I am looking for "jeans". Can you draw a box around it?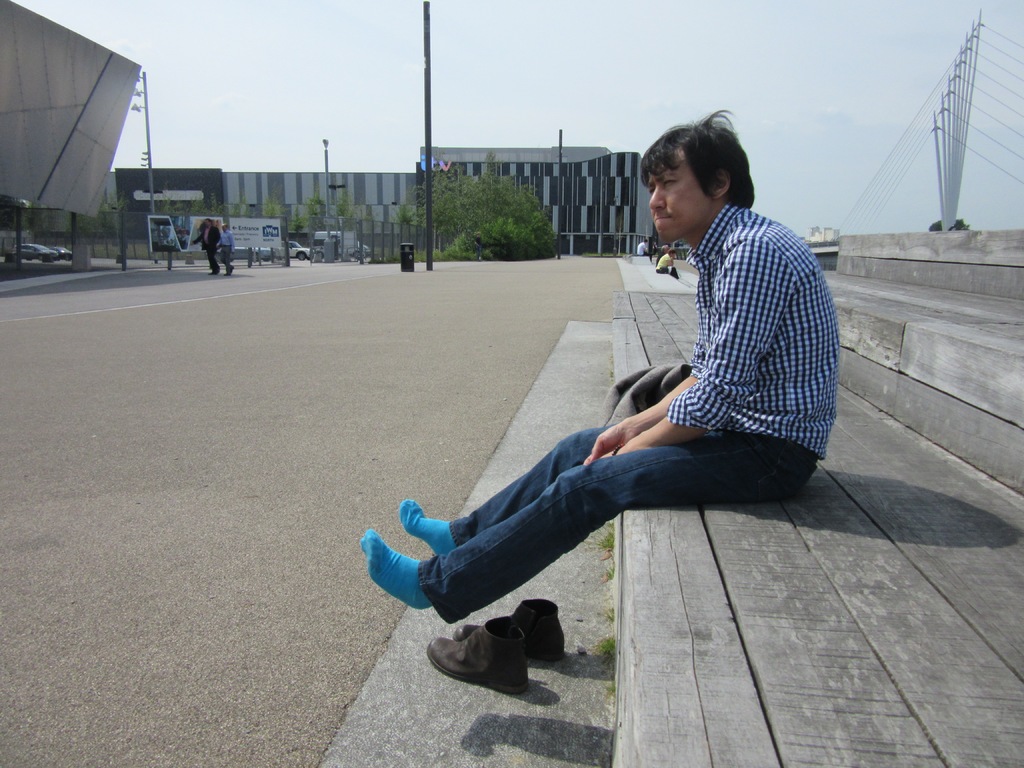
Sure, the bounding box is {"left": 456, "top": 366, "right": 820, "bottom": 623}.
